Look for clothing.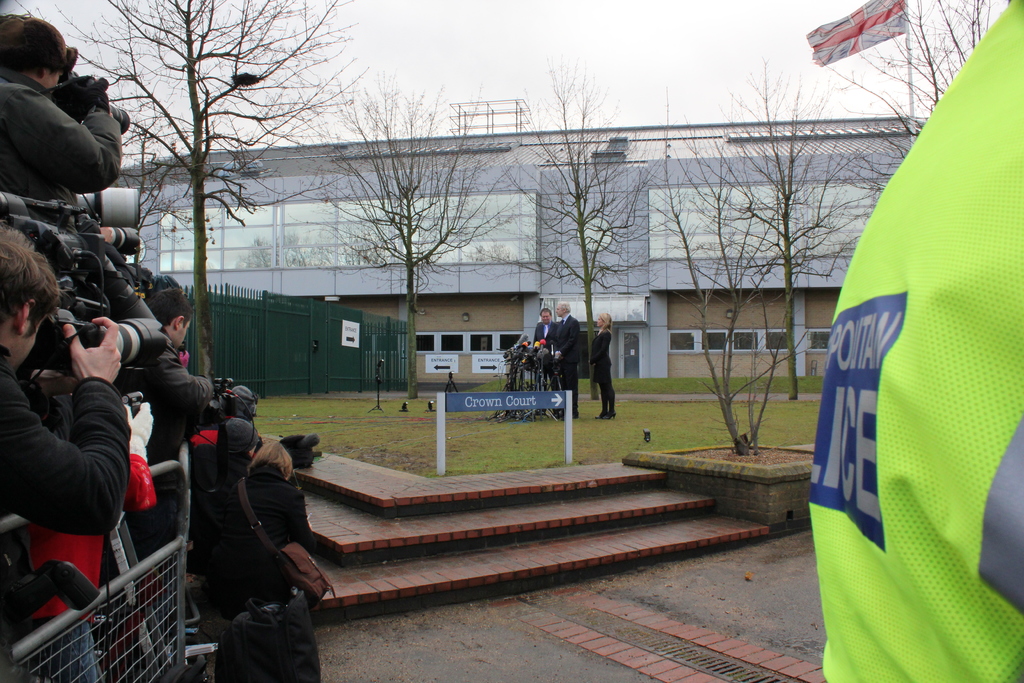
Found: l=191, t=452, r=317, b=682.
